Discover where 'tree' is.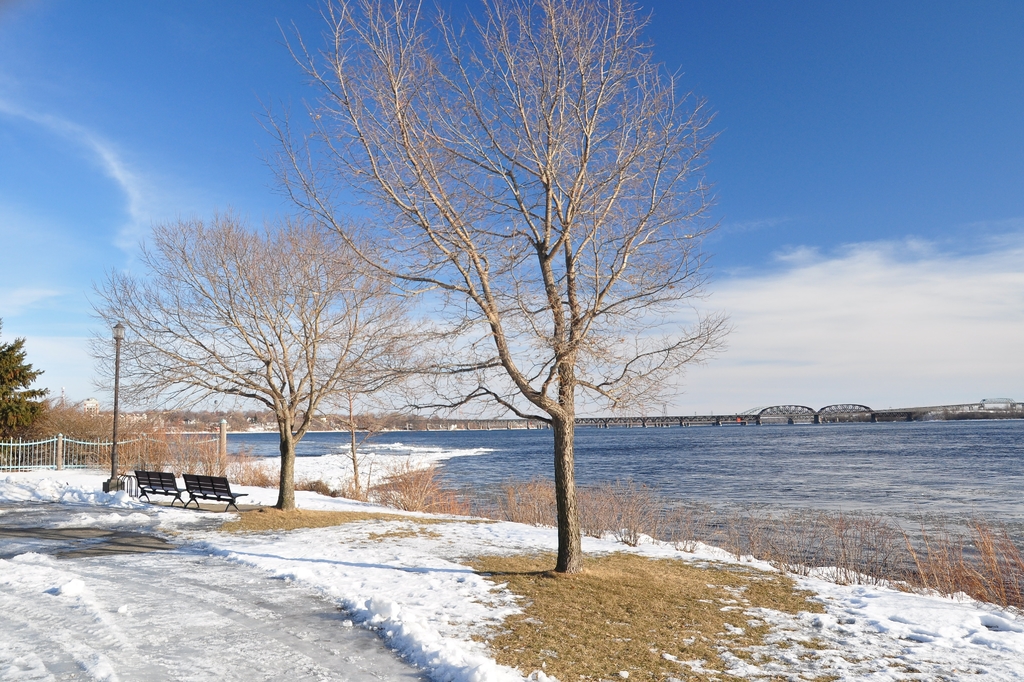
Discovered at 270,0,732,582.
